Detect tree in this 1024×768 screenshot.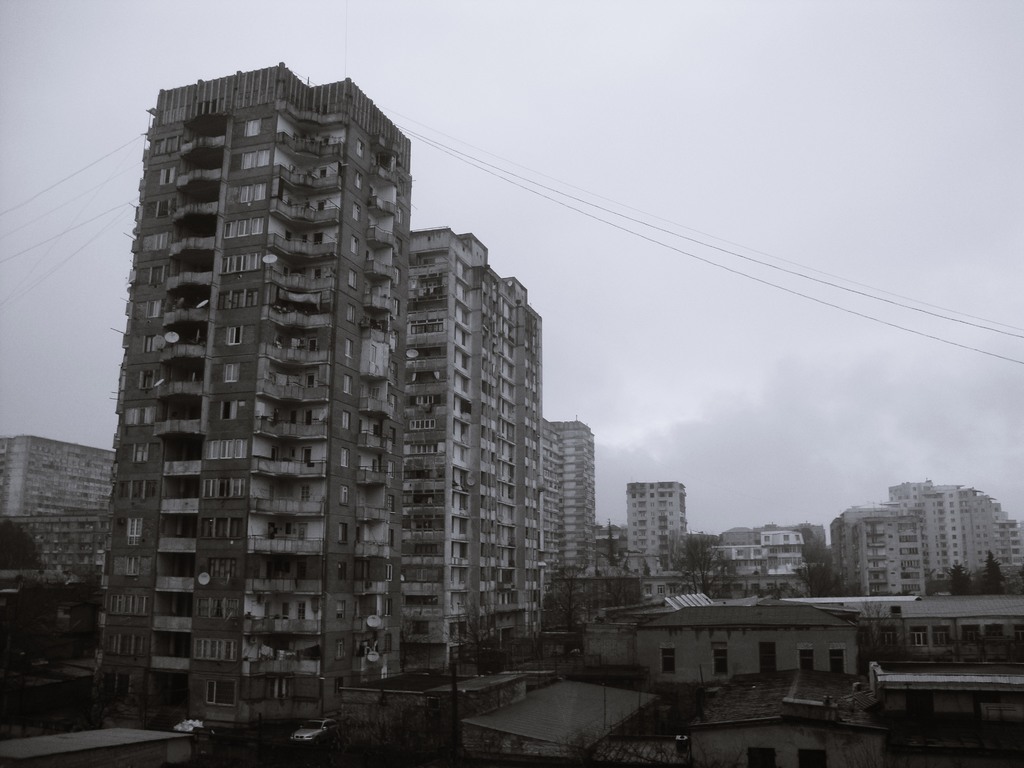
Detection: box=[945, 549, 1010, 593].
